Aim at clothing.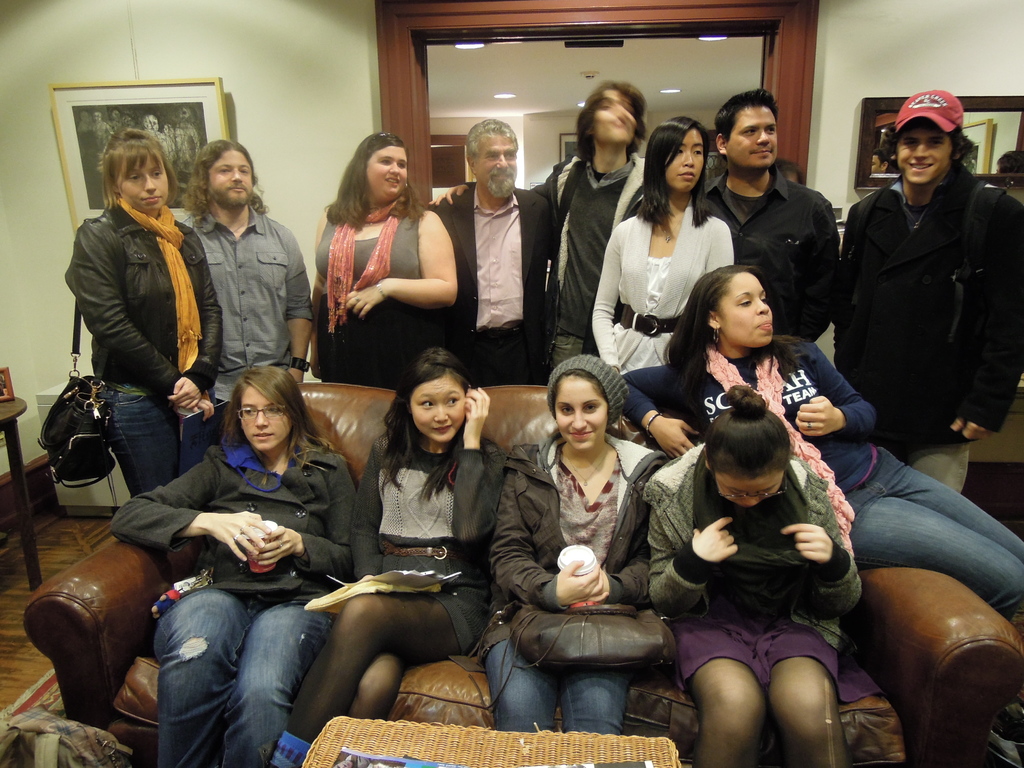
Aimed at (829, 161, 1023, 495).
